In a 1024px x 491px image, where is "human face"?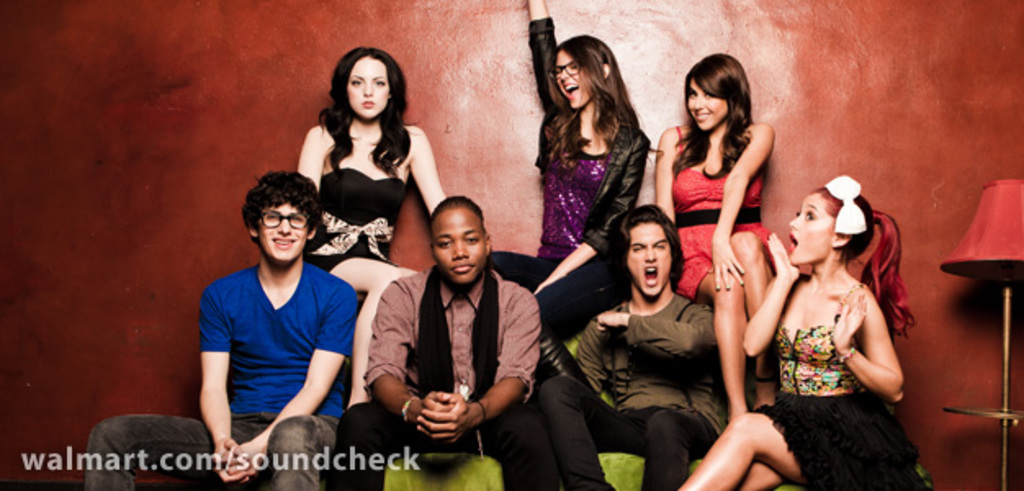
435/206/489/283.
